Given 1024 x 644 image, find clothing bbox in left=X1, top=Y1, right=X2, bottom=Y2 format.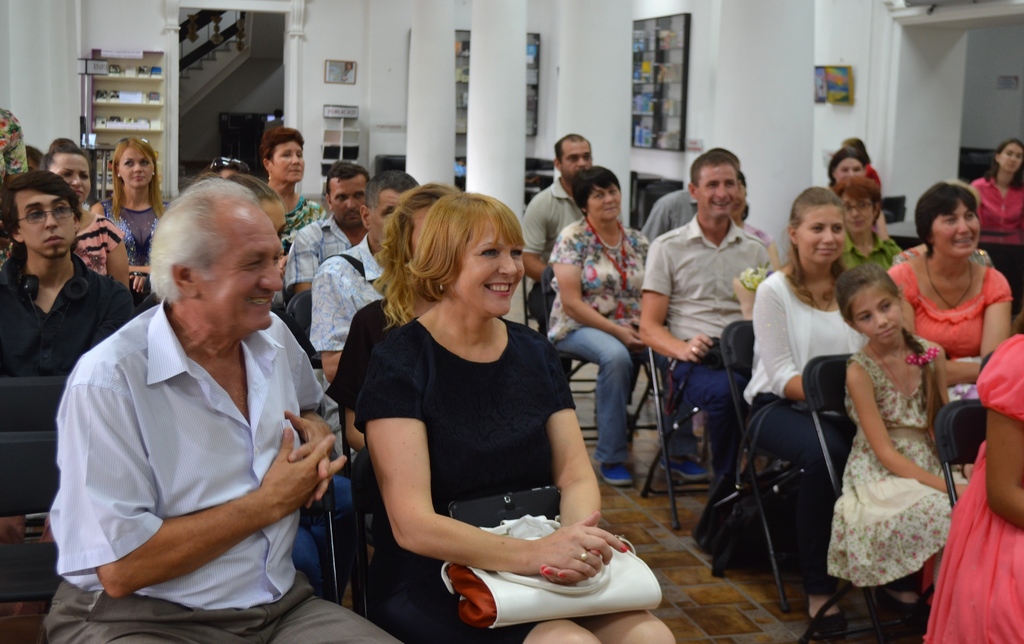
left=54, top=268, right=346, bottom=619.
